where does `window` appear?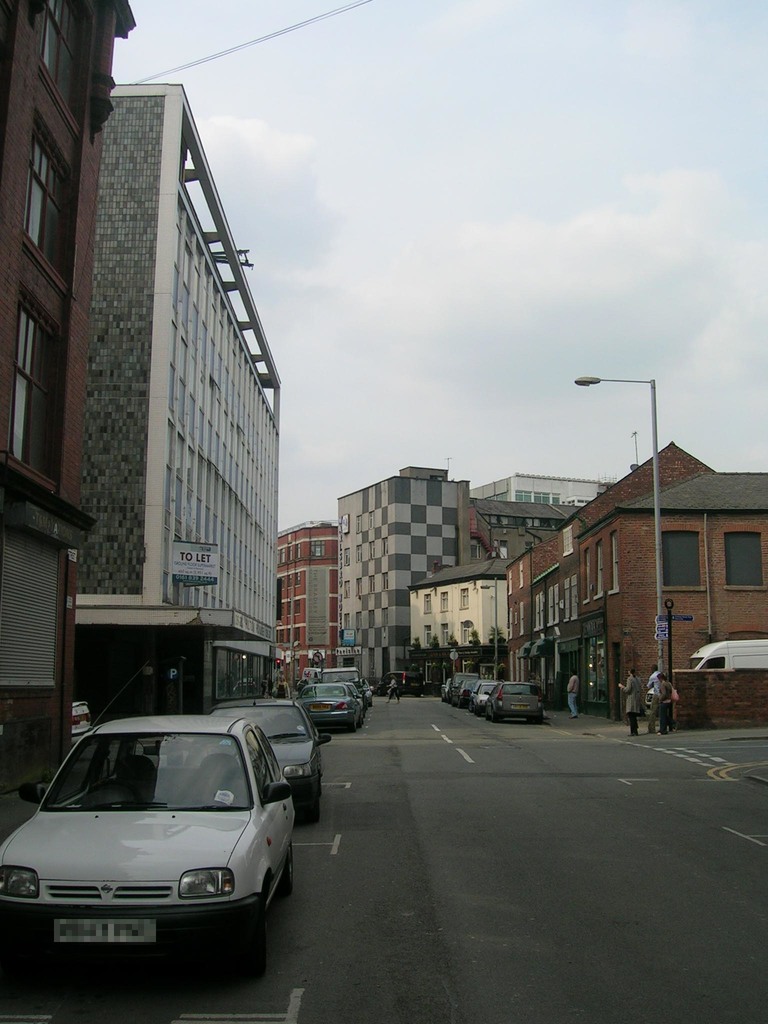
Appears at {"x1": 344, "y1": 611, "x2": 352, "y2": 628}.
